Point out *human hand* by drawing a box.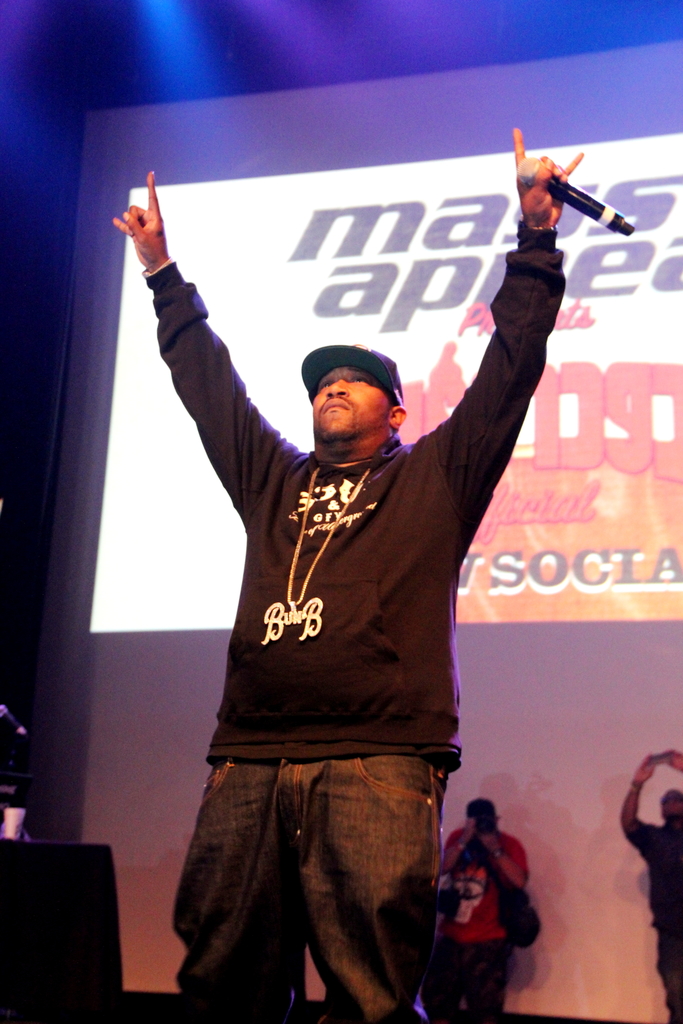
[667,748,682,771].
